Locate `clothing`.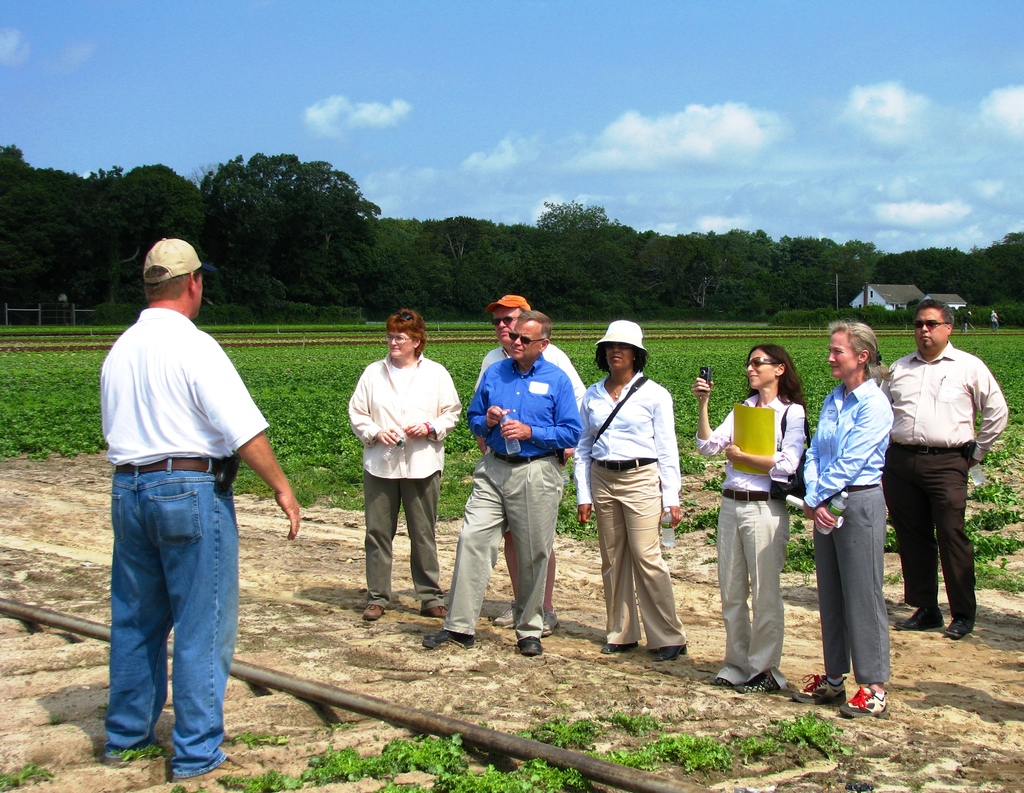
Bounding box: <region>116, 466, 233, 773</region>.
